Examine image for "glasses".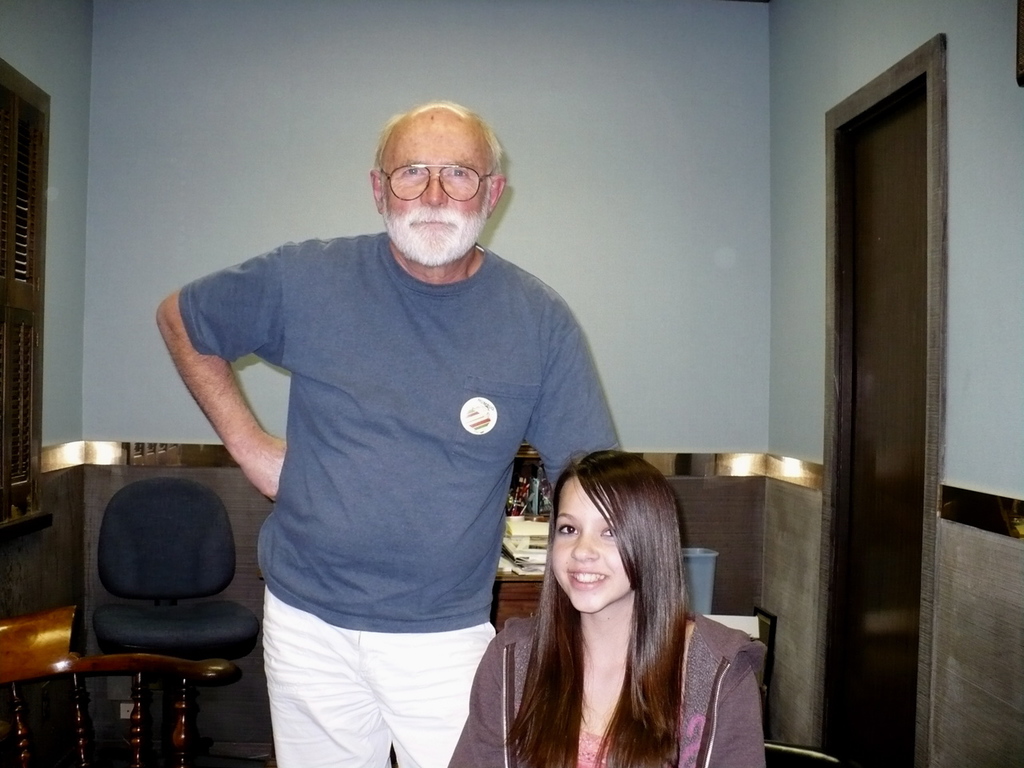
Examination result: bbox=(378, 157, 498, 203).
